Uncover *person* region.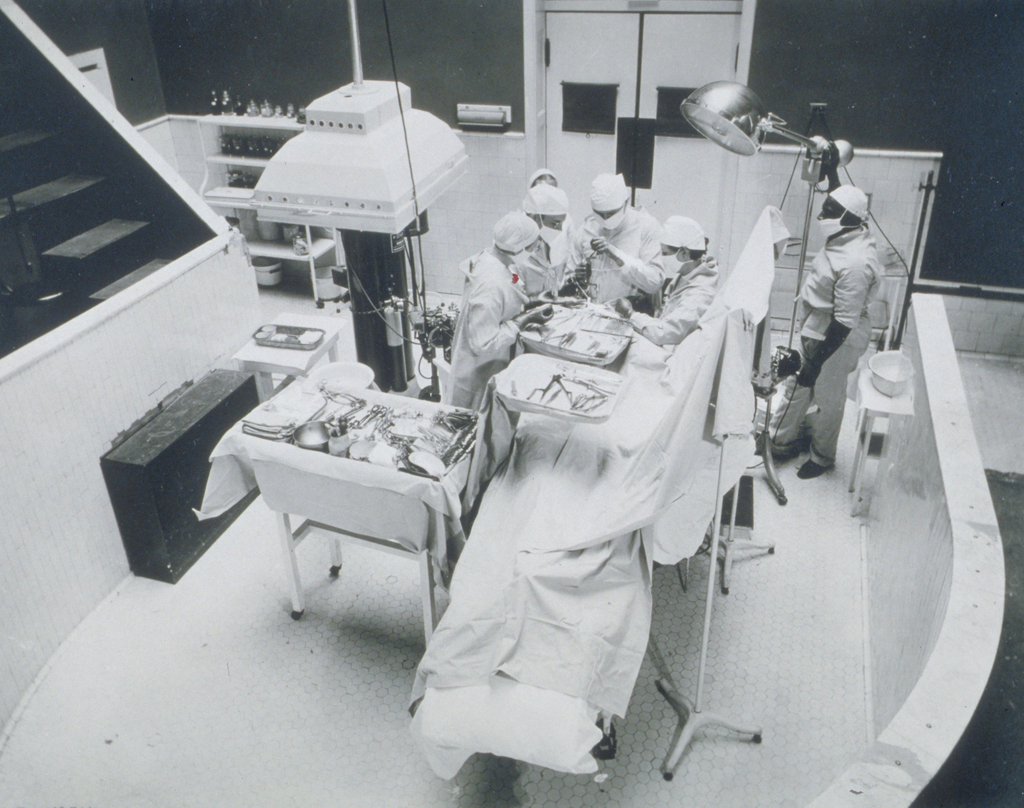
Uncovered: bbox=(513, 182, 580, 299).
